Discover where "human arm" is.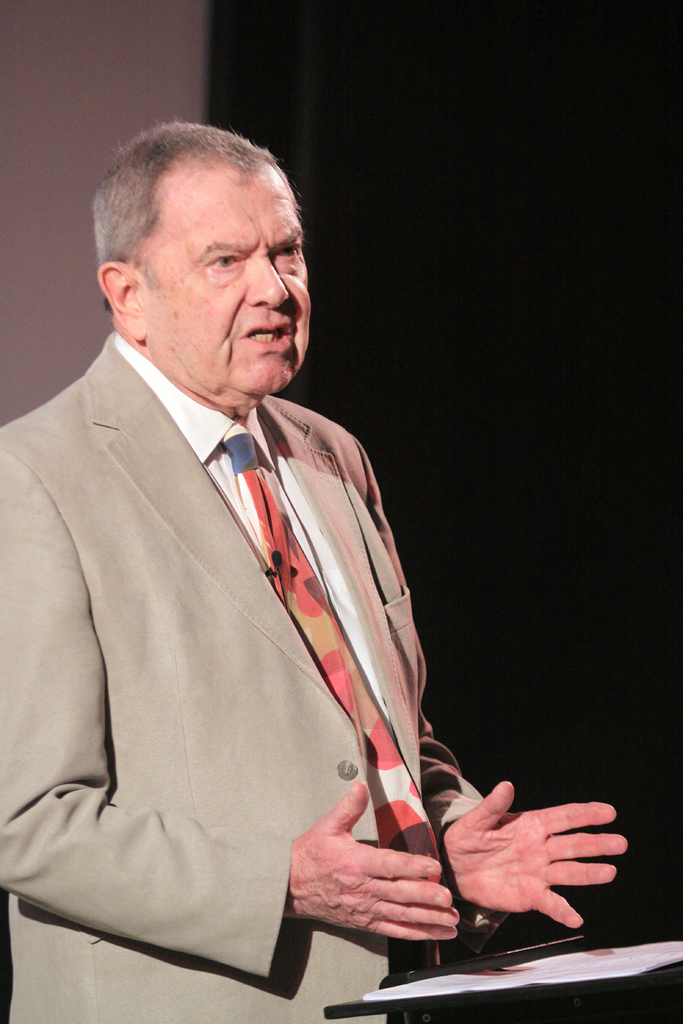
Discovered at <region>0, 404, 468, 949</region>.
